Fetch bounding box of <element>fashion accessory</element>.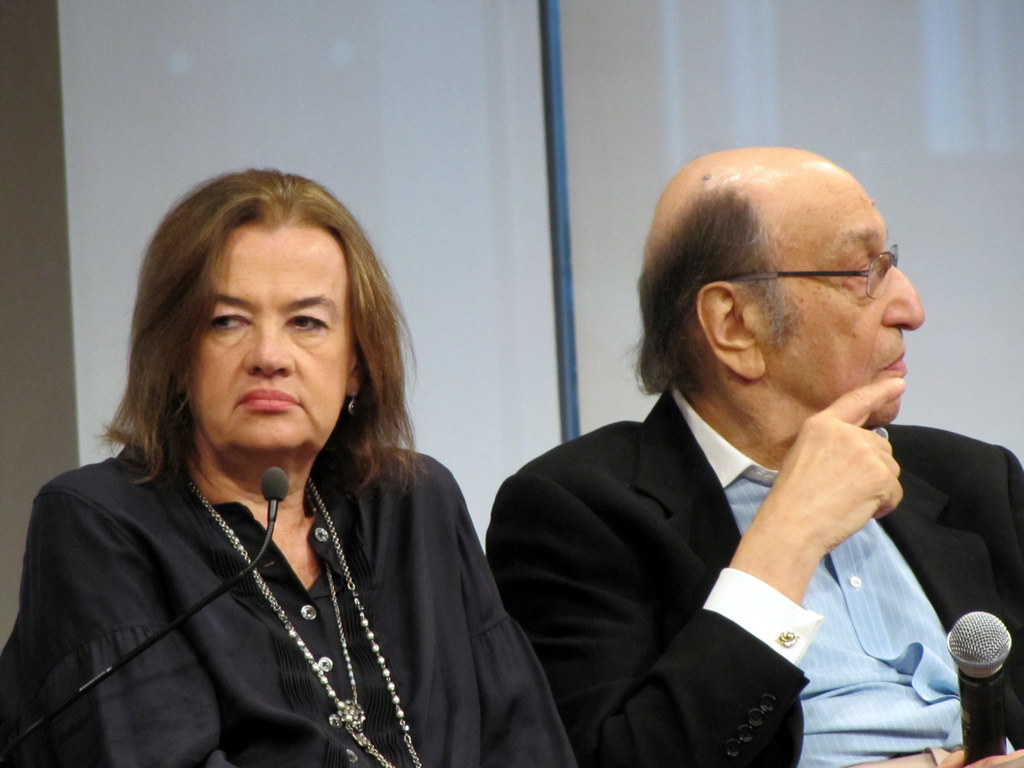
Bbox: <region>191, 479, 433, 767</region>.
